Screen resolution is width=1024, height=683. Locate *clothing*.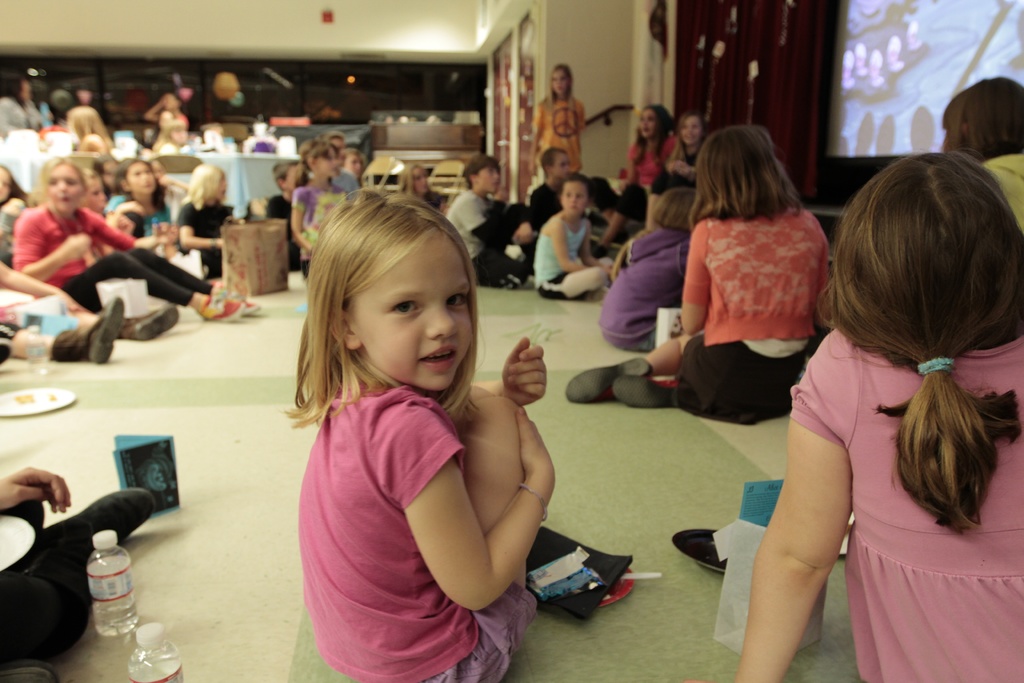
BBox(98, 188, 175, 260).
